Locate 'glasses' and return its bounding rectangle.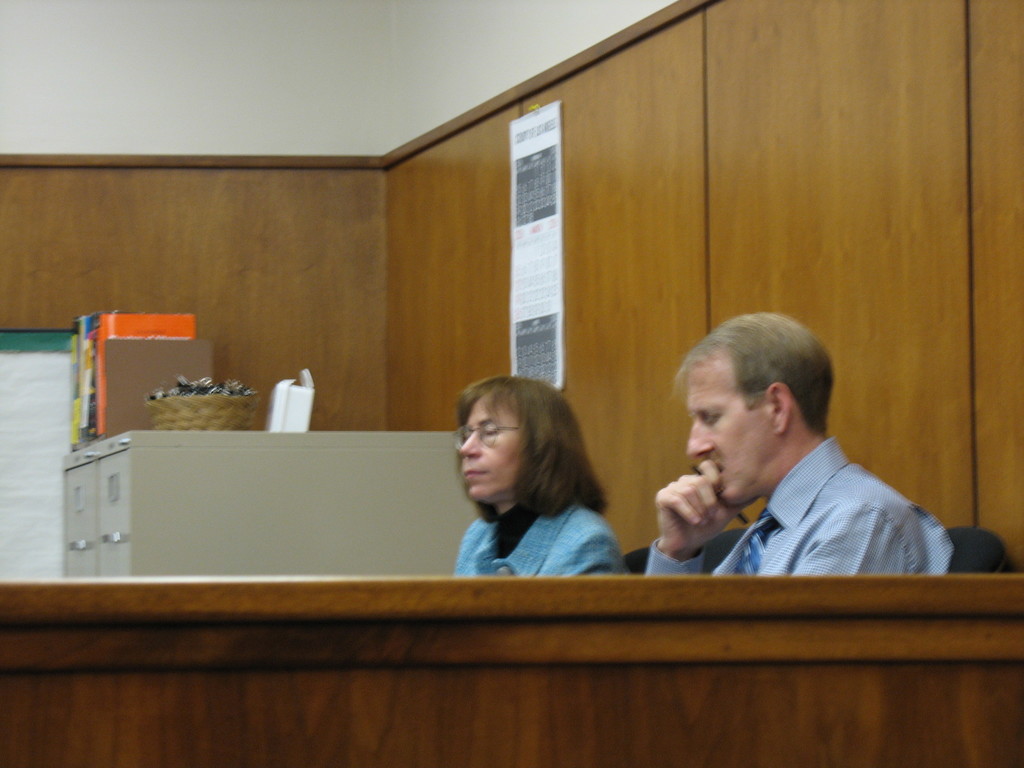
453,415,519,446.
